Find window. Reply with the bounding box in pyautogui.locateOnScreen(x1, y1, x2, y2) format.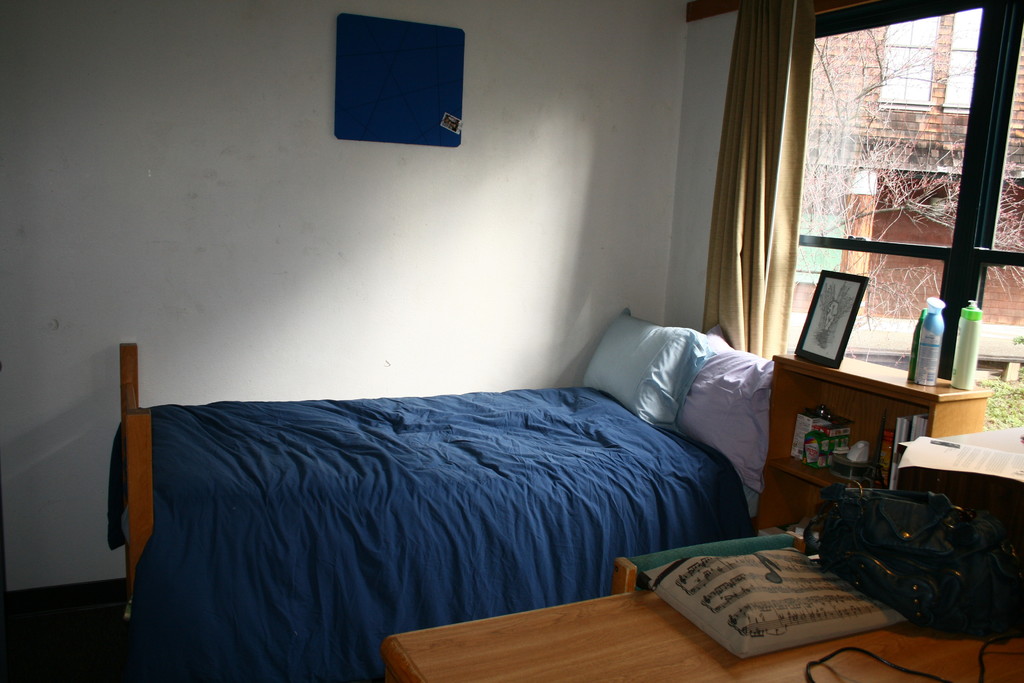
pyautogui.locateOnScreen(792, 0, 1023, 404).
